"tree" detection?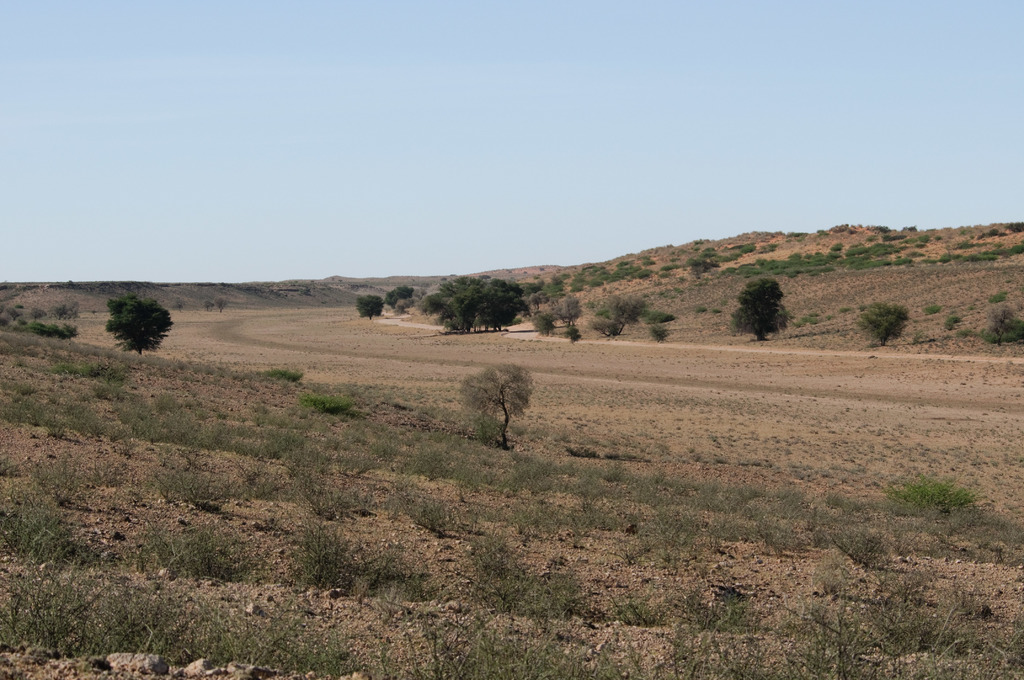
(x1=68, y1=305, x2=86, y2=319)
